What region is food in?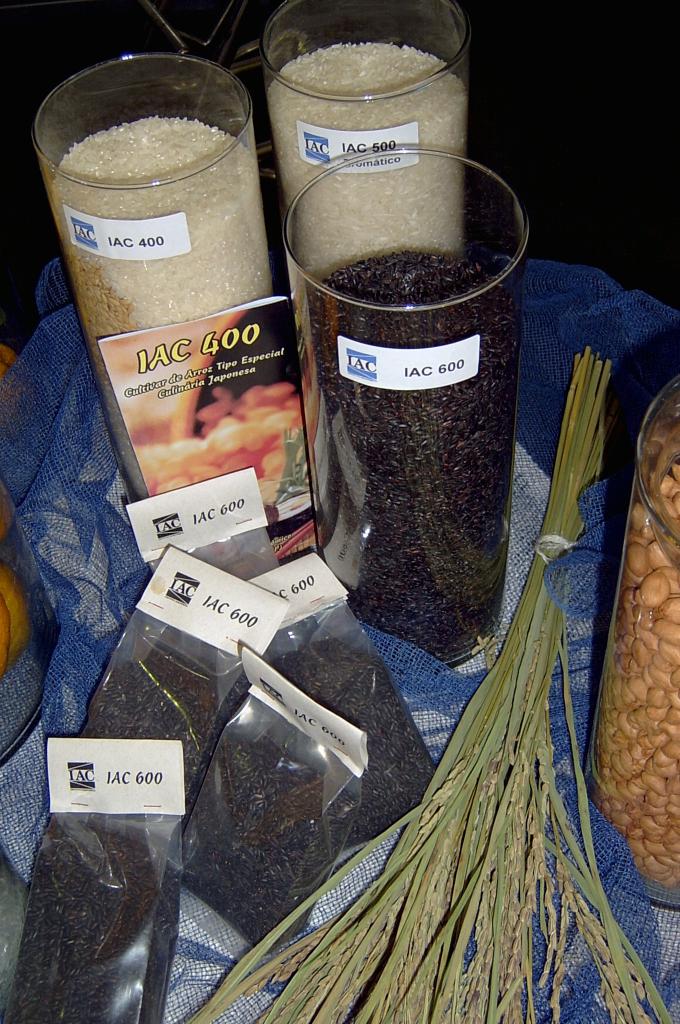
51/86/293/504.
